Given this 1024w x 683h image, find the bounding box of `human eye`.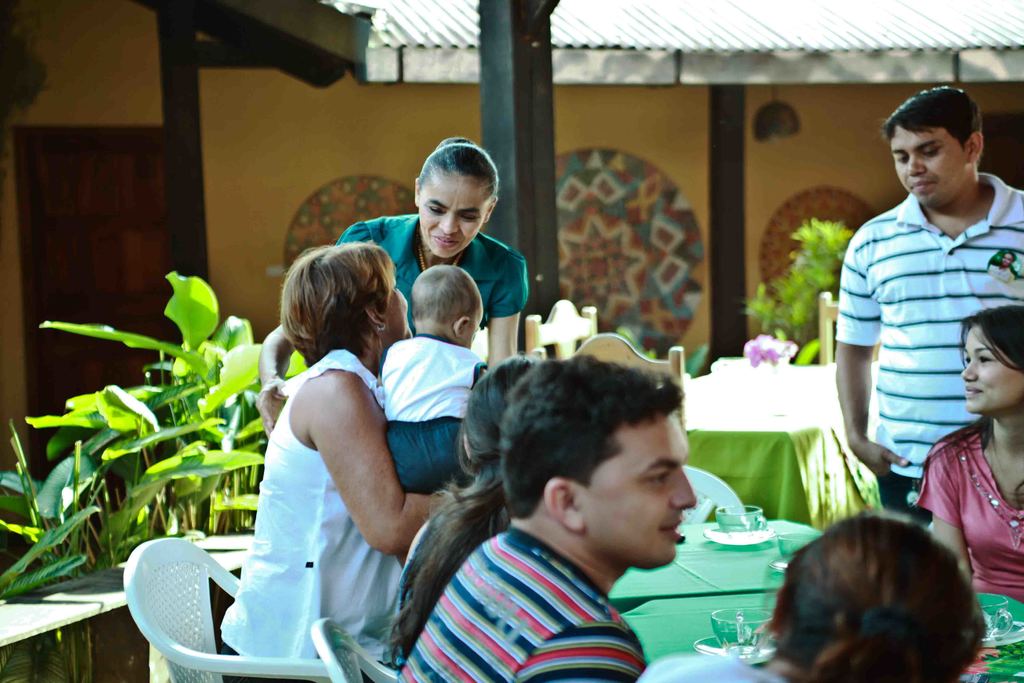
box(646, 470, 669, 485).
